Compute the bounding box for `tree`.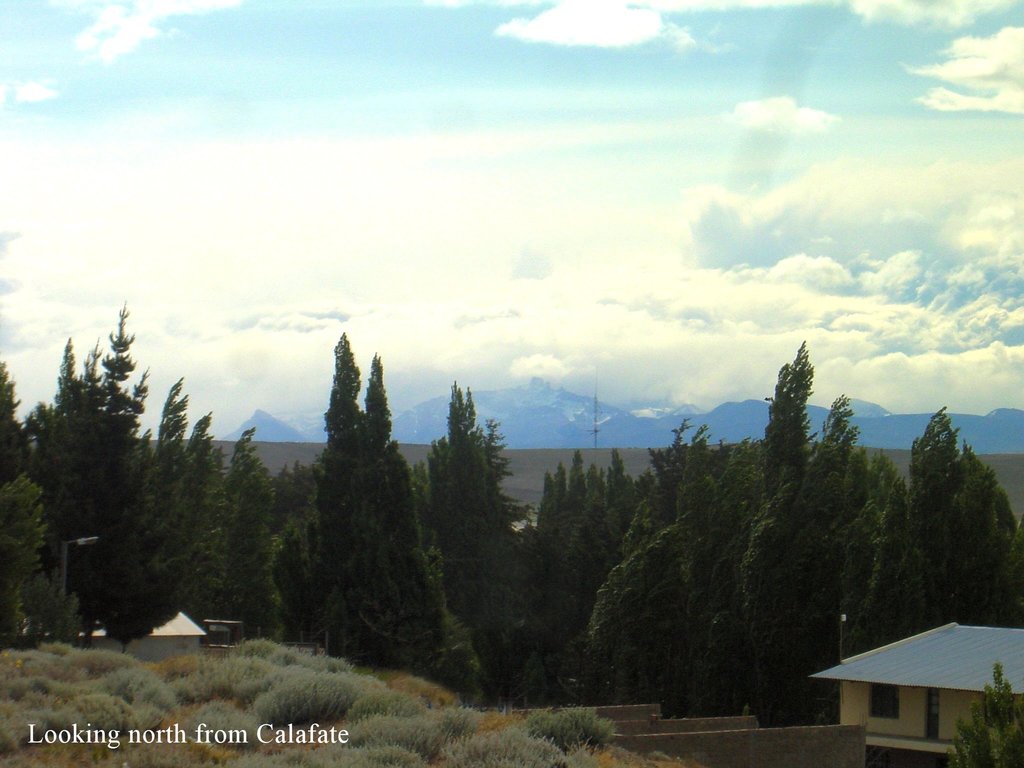
[536, 449, 653, 692].
